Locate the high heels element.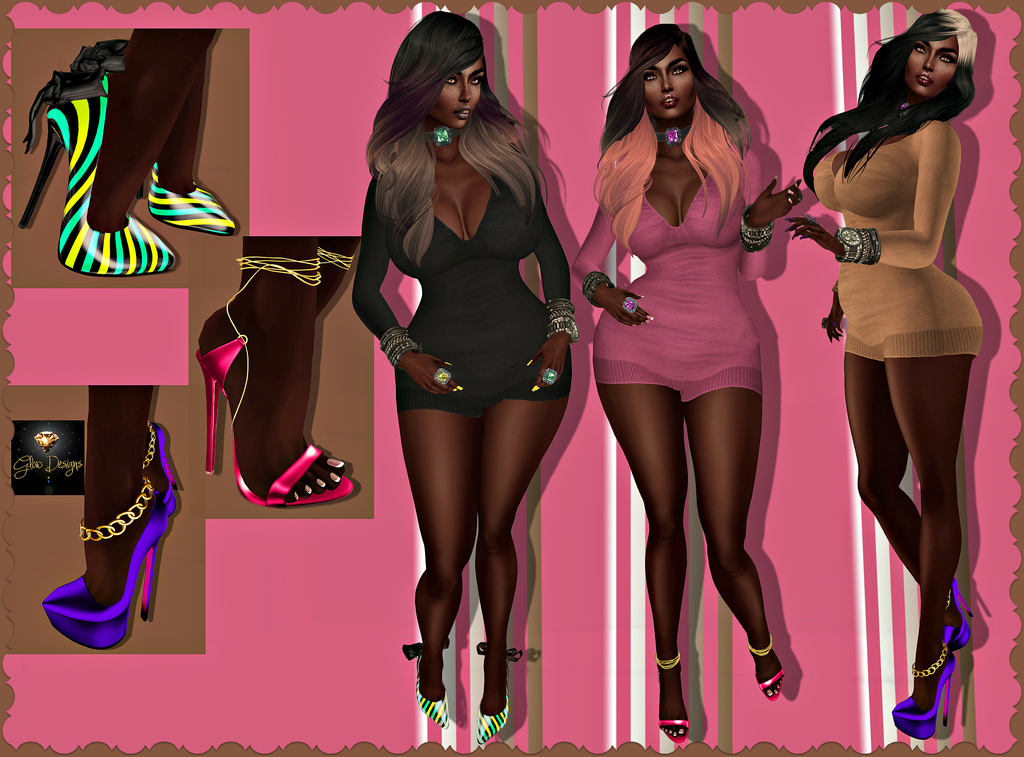
Element bbox: {"x1": 19, "y1": 70, "x2": 175, "y2": 282}.
